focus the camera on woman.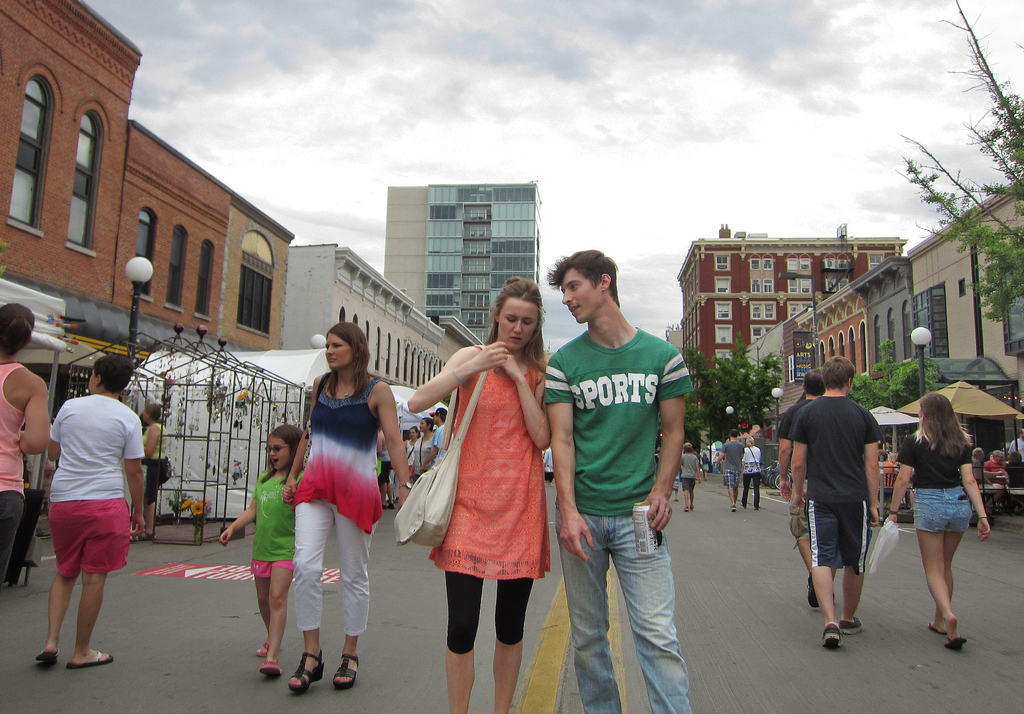
Focus region: (0, 302, 50, 587).
